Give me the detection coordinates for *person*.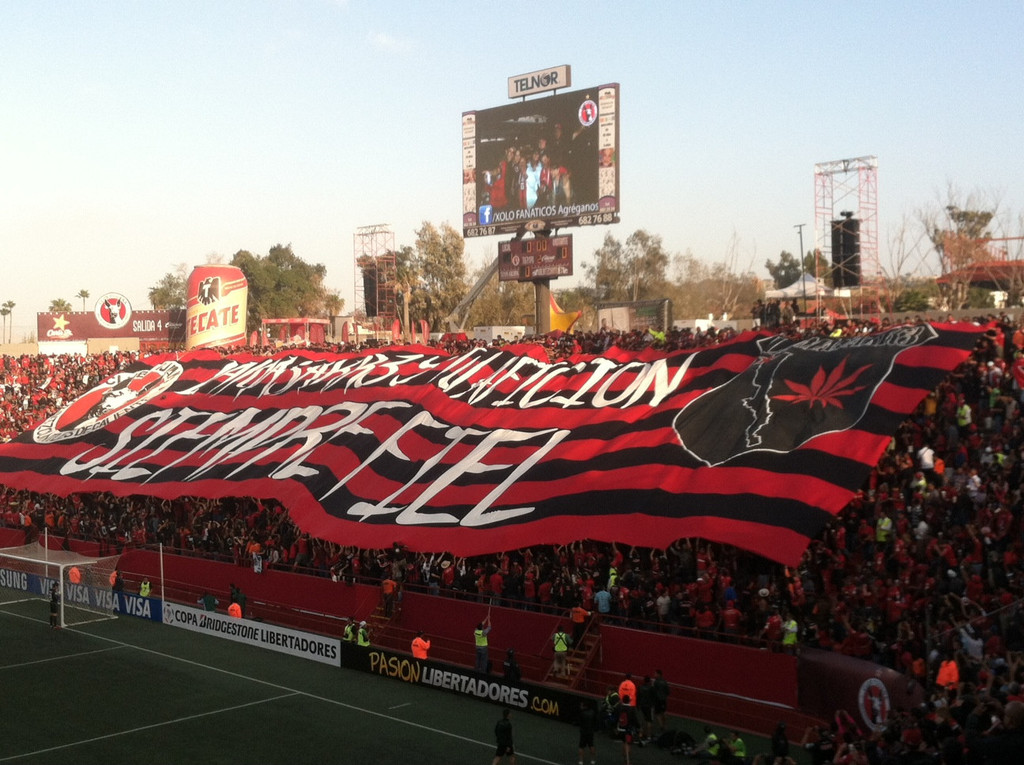
locate(408, 627, 431, 662).
